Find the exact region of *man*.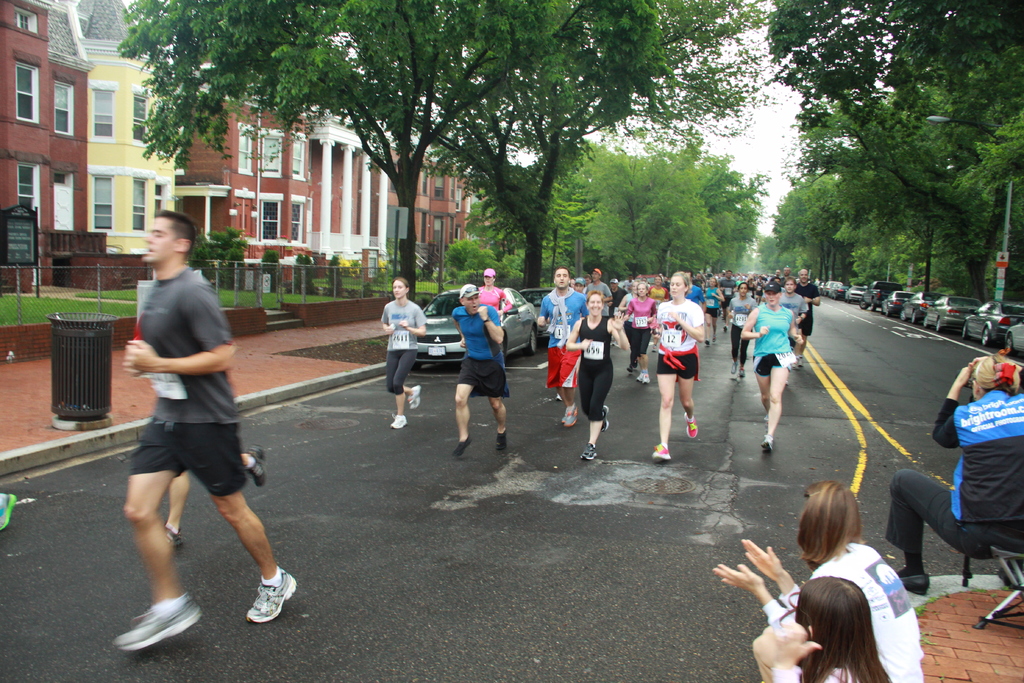
Exact region: rect(540, 263, 593, 431).
